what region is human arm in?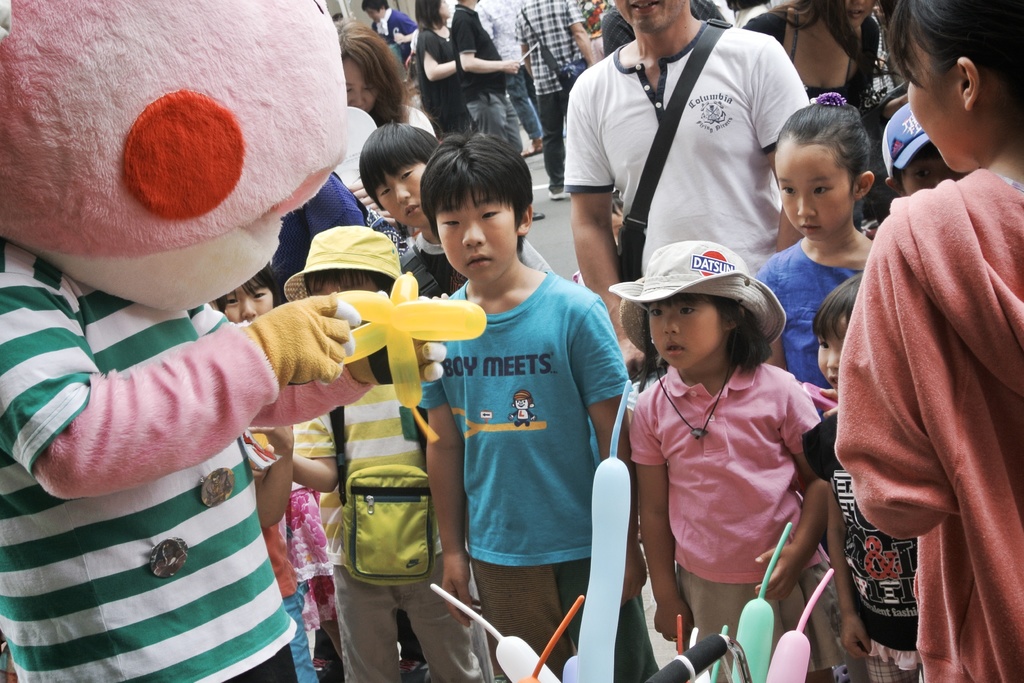
(x1=756, y1=261, x2=800, y2=382).
